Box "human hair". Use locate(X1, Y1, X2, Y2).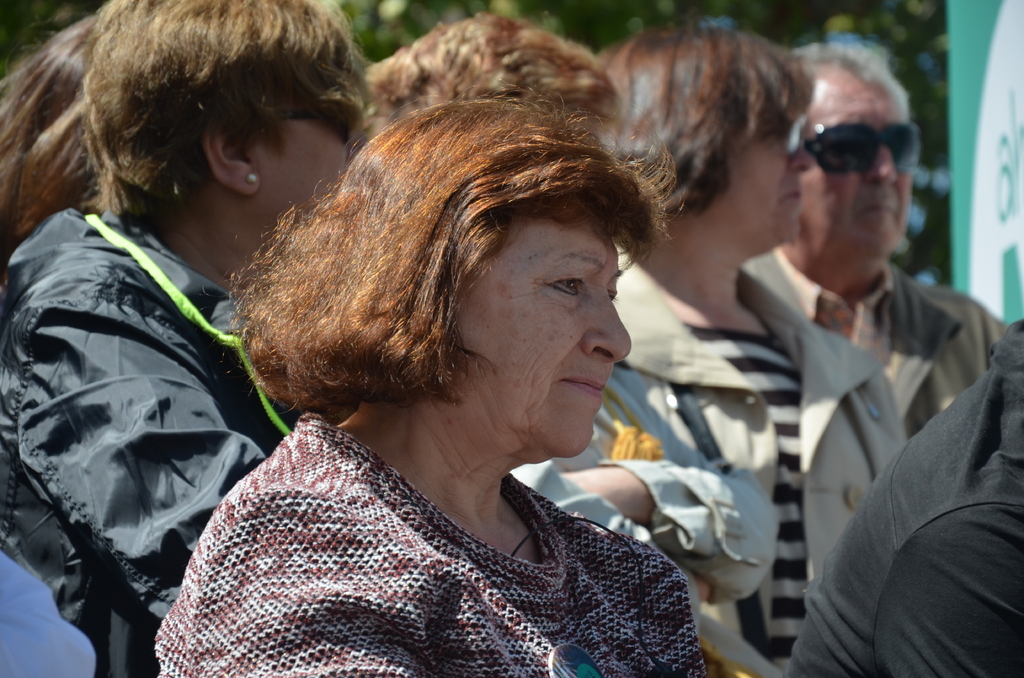
locate(796, 34, 895, 83).
